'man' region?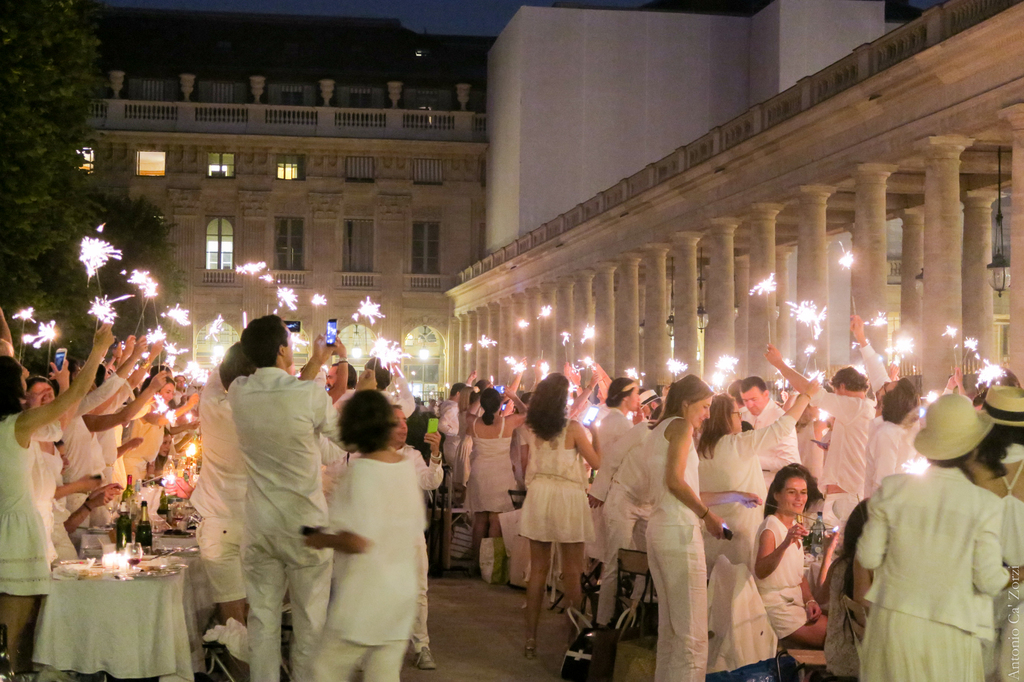
l=319, t=356, r=351, b=486
